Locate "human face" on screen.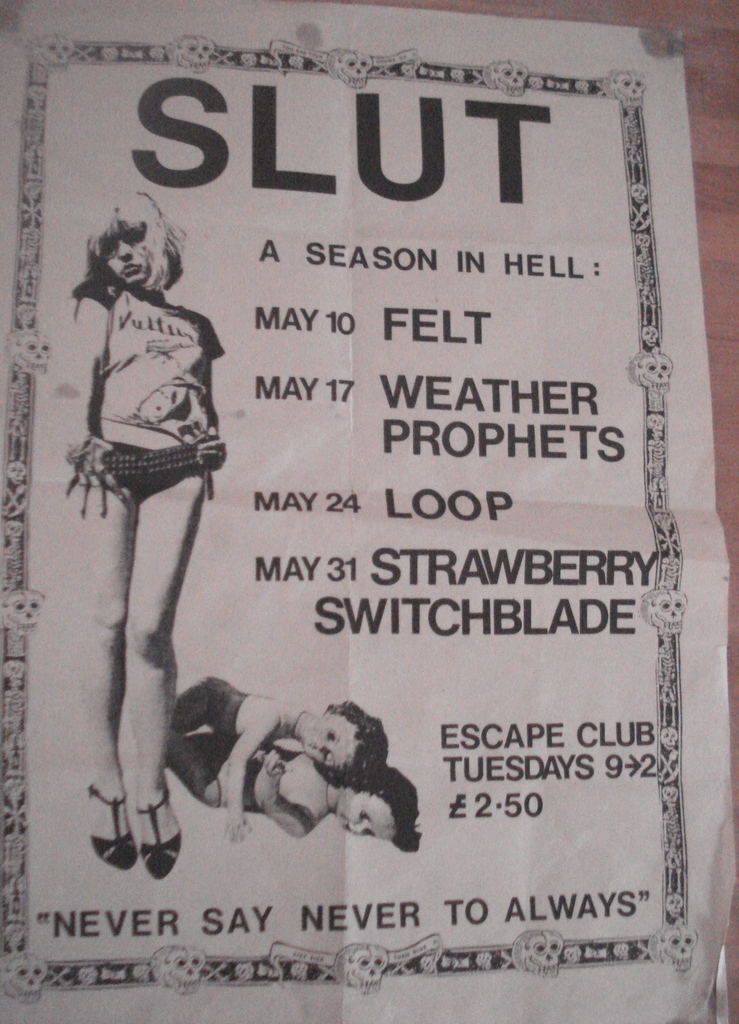
On screen at bbox=[338, 785, 399, 836].
